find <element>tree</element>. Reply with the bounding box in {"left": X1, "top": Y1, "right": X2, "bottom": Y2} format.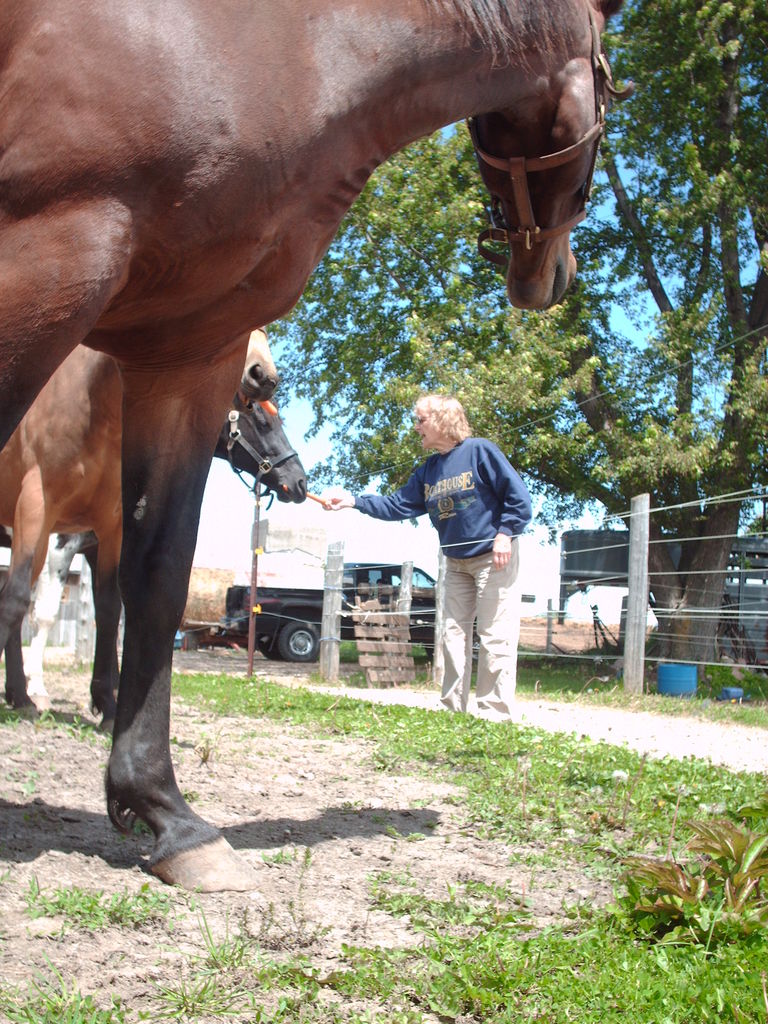
{"left": 4, "top": 0, "right": 762, "bottom": 750}.
